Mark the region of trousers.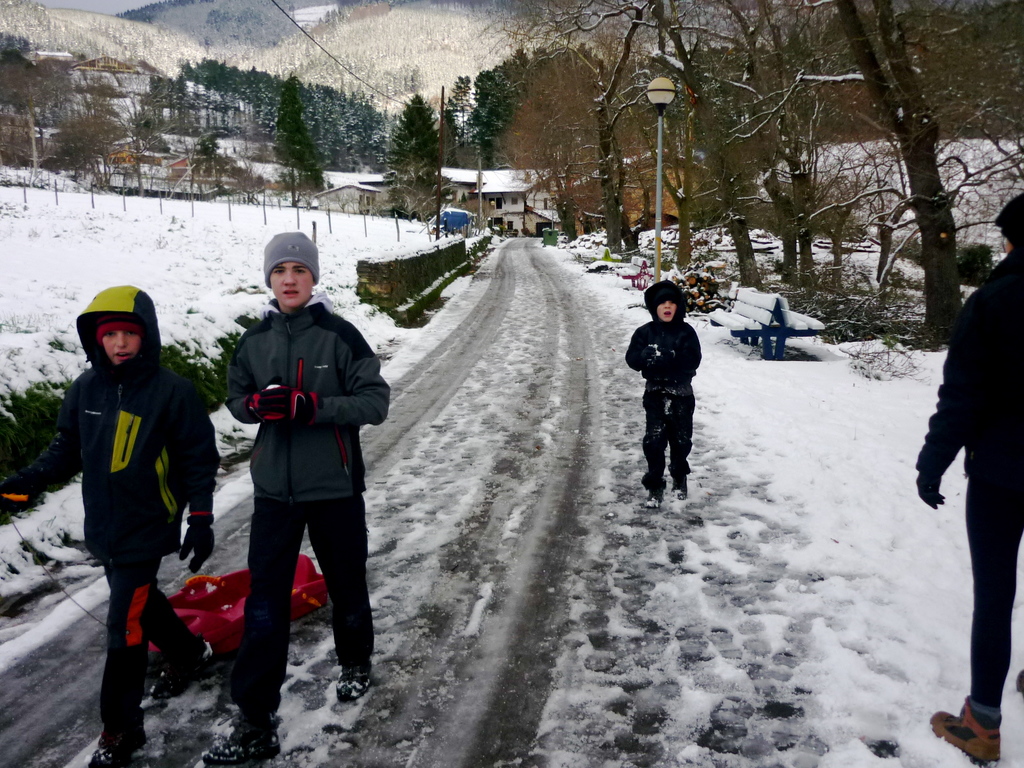
Region: 646/389/686/486.
